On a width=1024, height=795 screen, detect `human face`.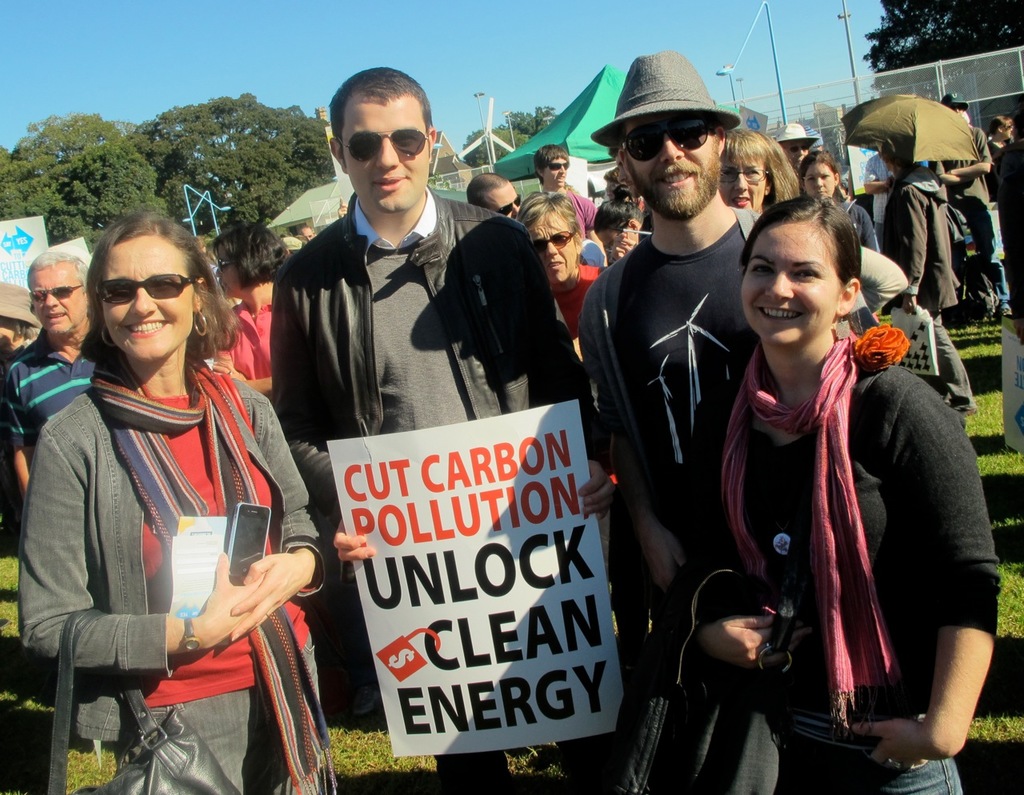
l=743, t=218, r=837, b=342.
